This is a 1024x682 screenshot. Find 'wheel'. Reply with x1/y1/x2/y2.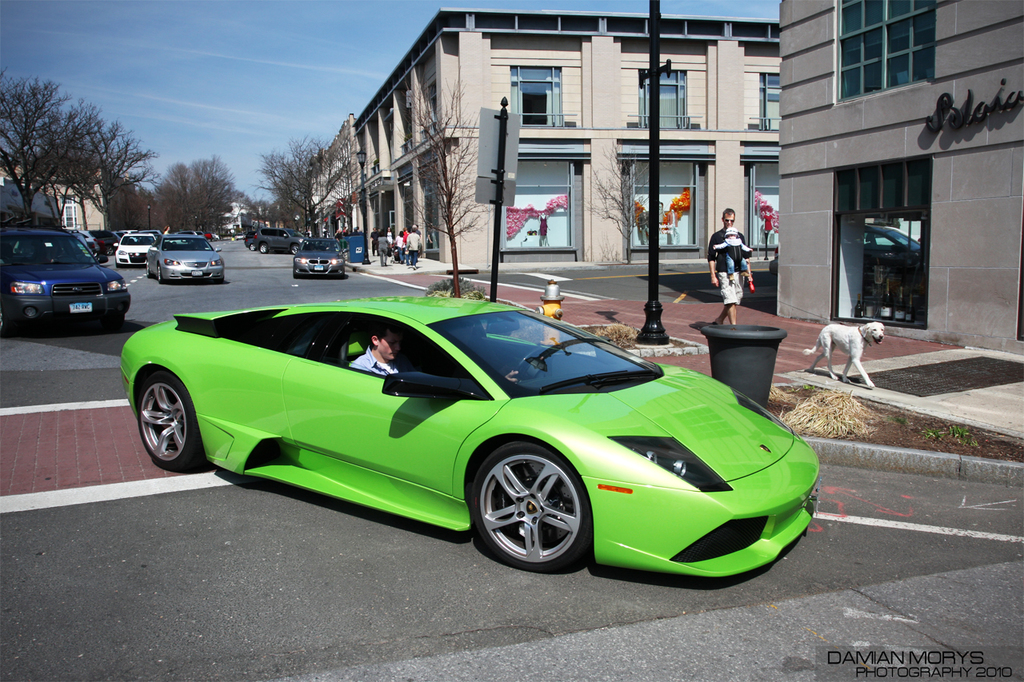
107/244/115/255.
